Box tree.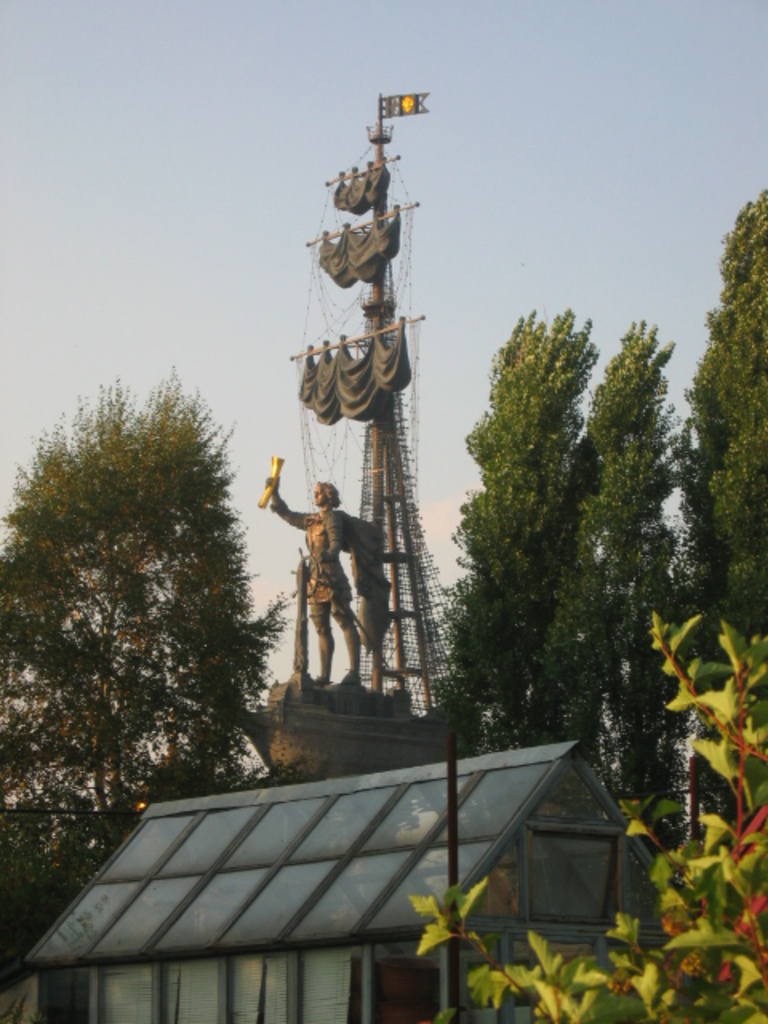
{"left": 446, "top": 298, "right": 720, "bottom": 843}.
